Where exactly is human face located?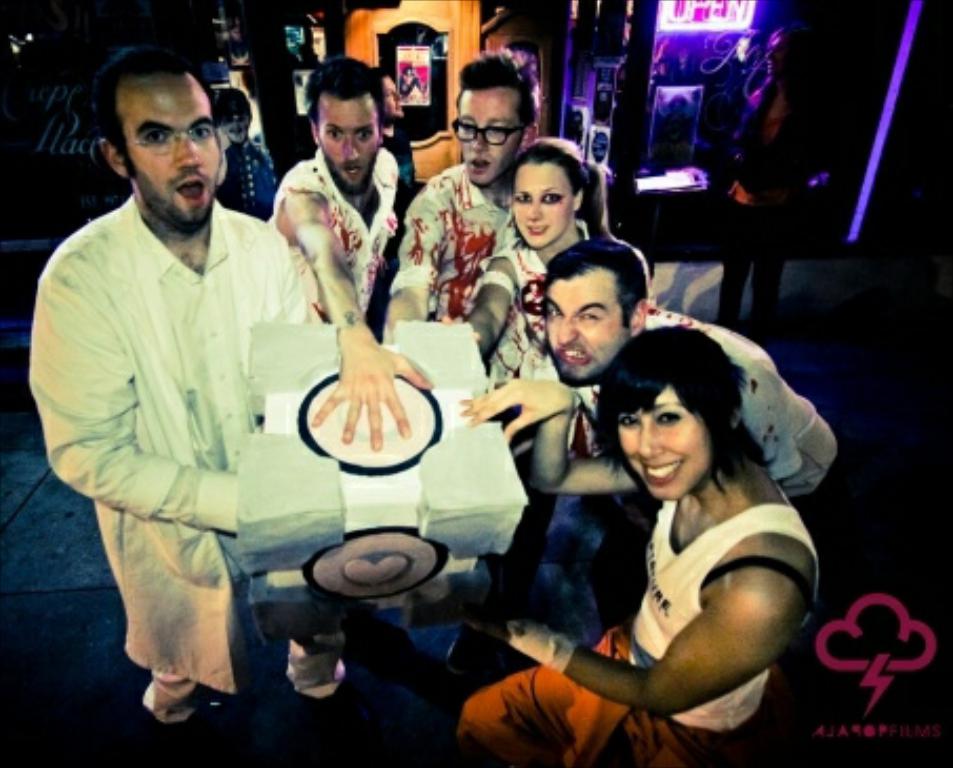
Its bounding box is region(120, 76, 223, 234).
